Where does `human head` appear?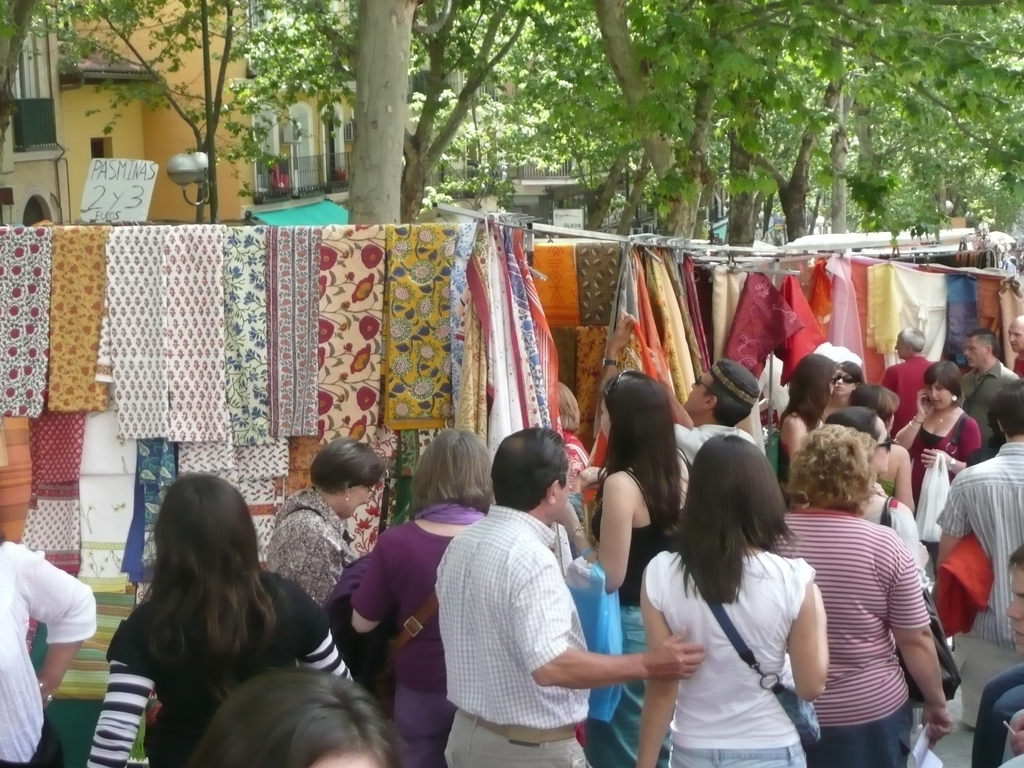
Appears at bbox(1005, 315, 1023, 350).
